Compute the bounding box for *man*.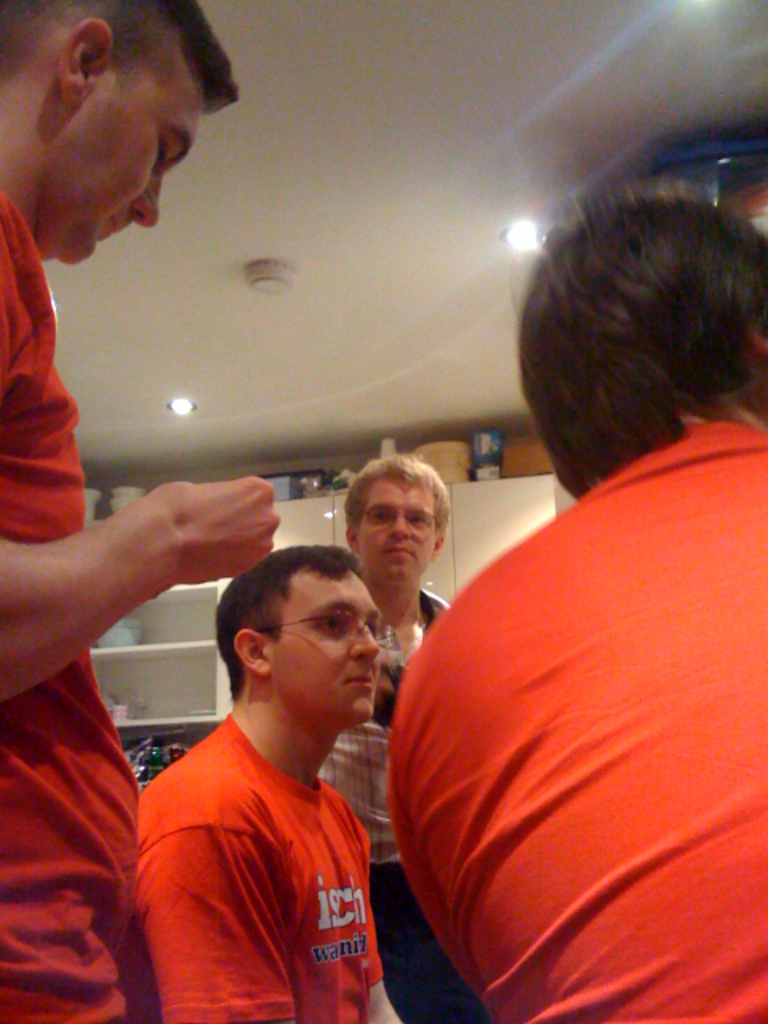
l=0, t=0, r=285, b=1021.
